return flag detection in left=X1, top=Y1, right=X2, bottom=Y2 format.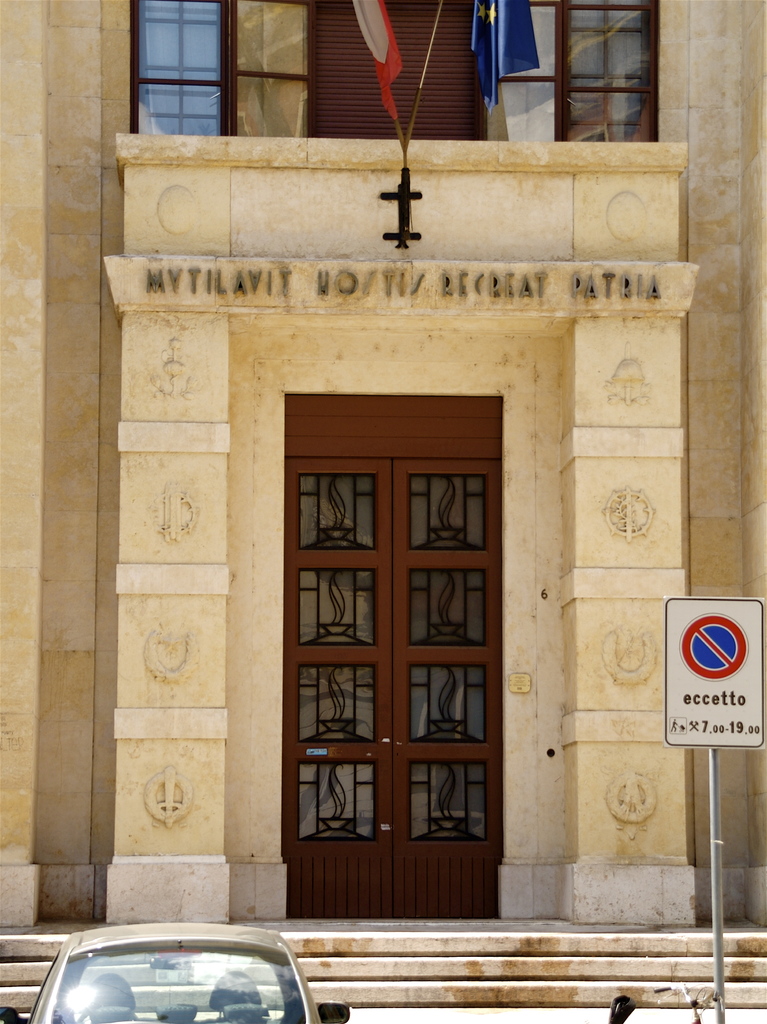
left=344, top=0, right=408, bottom=131.
